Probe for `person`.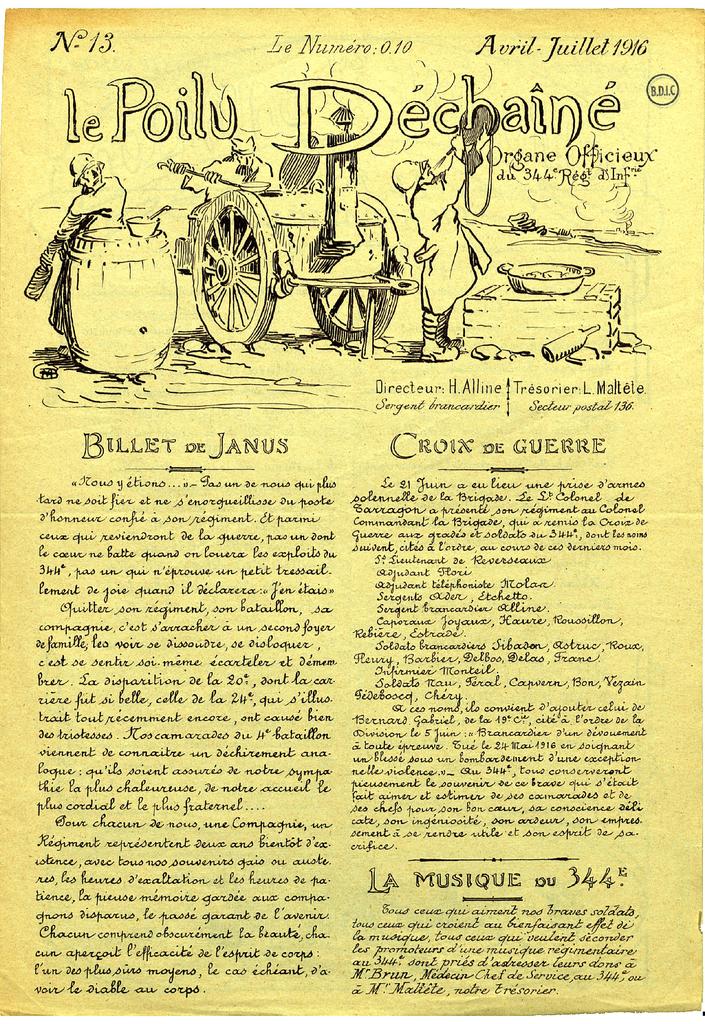
Probe result: <box>393,132,490,359</box>.
